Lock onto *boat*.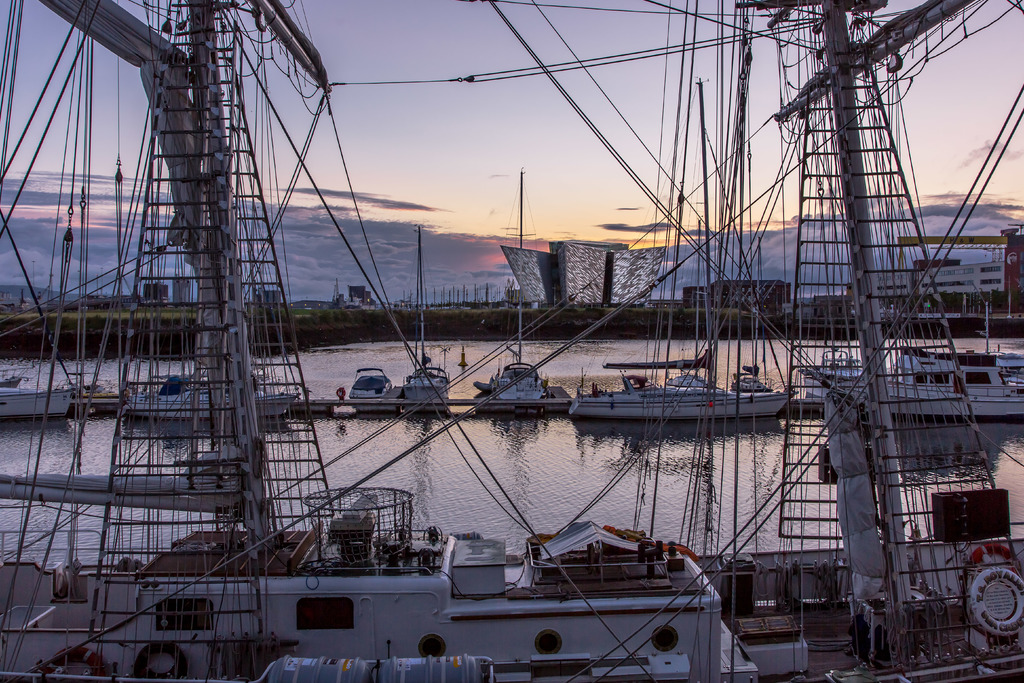
Locked: x1=0, y1=365, x2=70, y2=432.
